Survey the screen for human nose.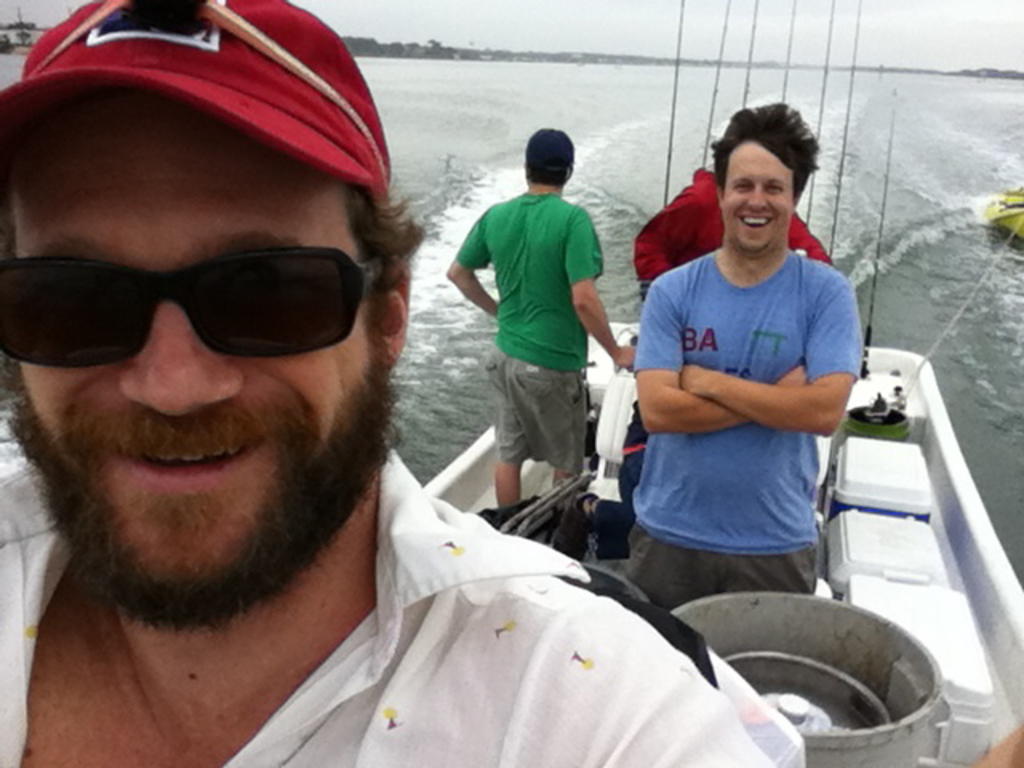
Survey found: [left=118, top=301, right=246, bottom=416].
